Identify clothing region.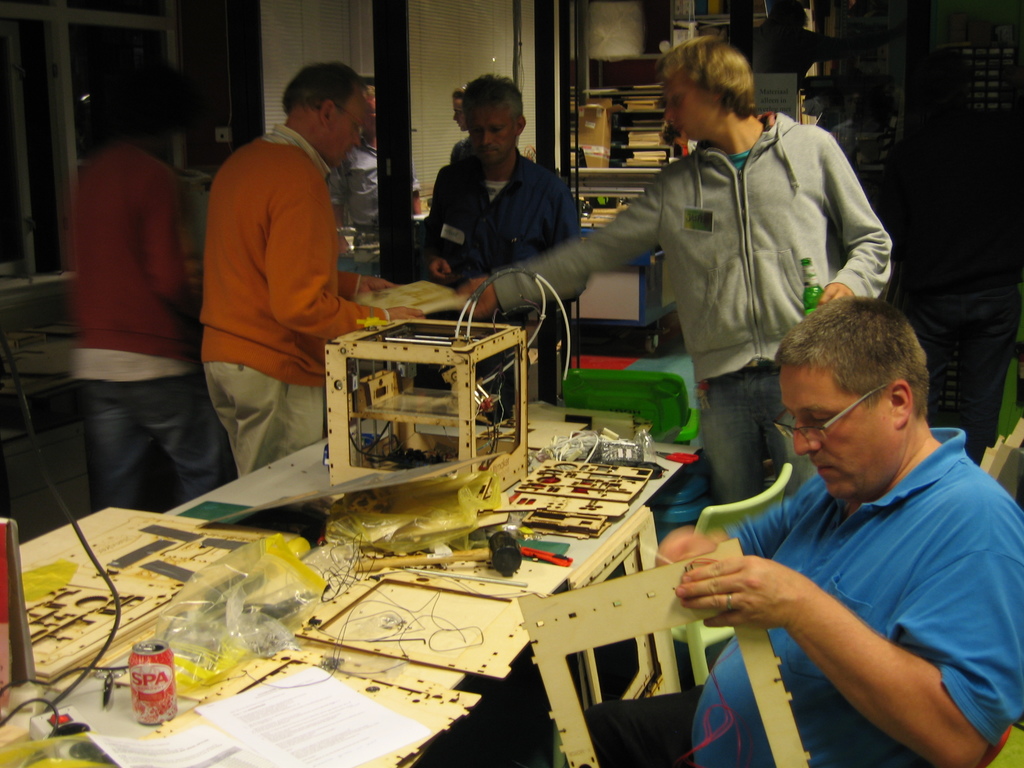
Region: box(194, 92, 379, 477).
